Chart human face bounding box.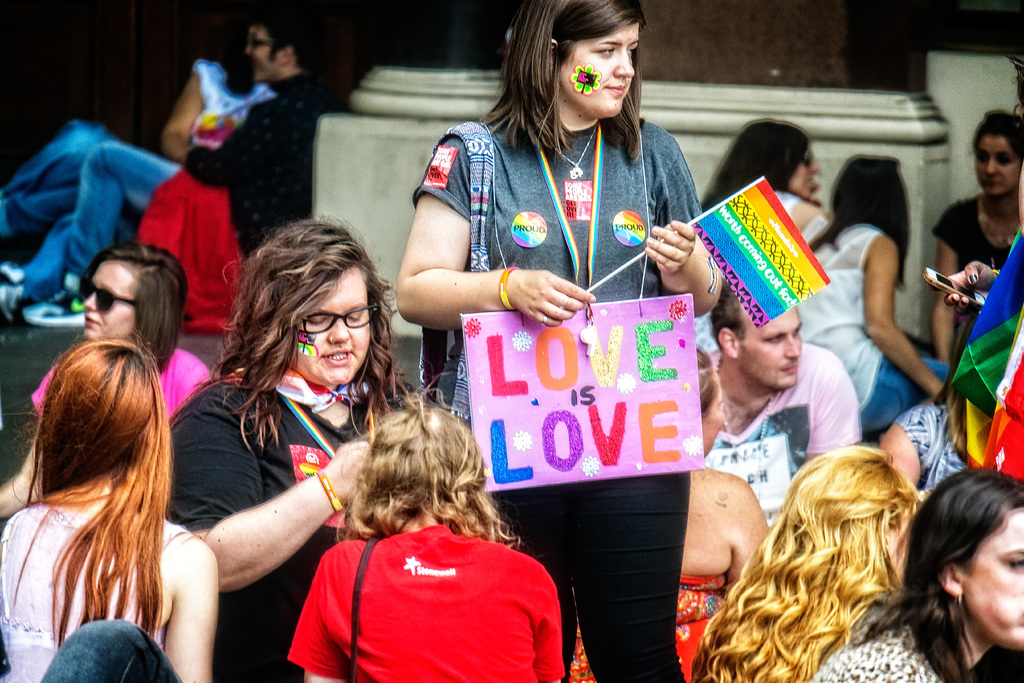
Charted: [x1=287, y1=258, x2=371, y2=383].
